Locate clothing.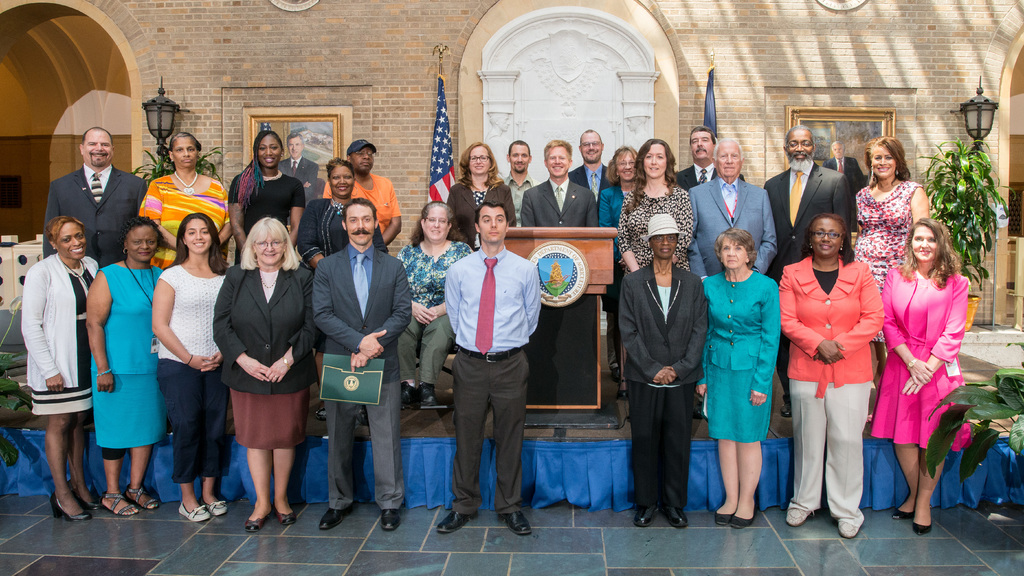
Bounding box: (821, 152, 866, 230).
